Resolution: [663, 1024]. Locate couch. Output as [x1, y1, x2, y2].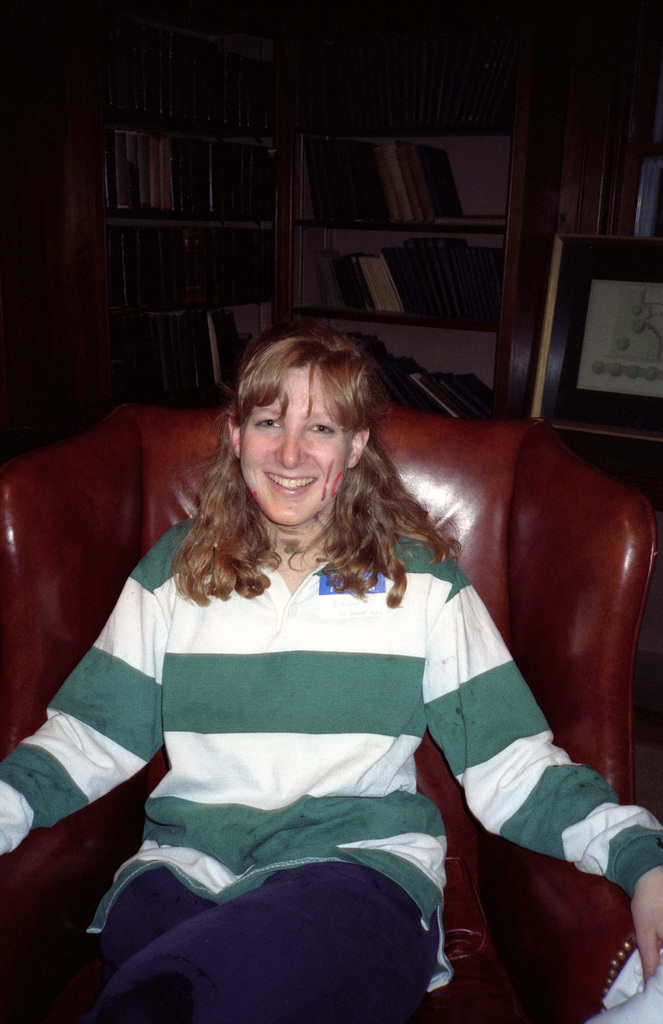
[0, 397, 650, 1014].
